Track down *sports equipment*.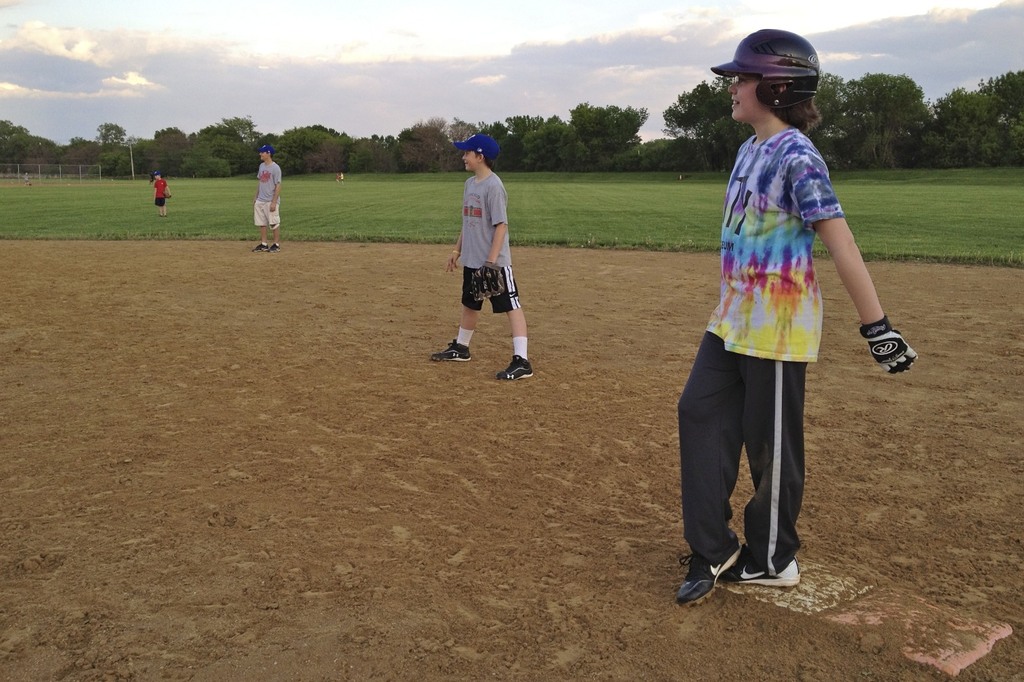
Tracked to {"left": 267, "top": 242, "right": 279, "bottom": 250}.
